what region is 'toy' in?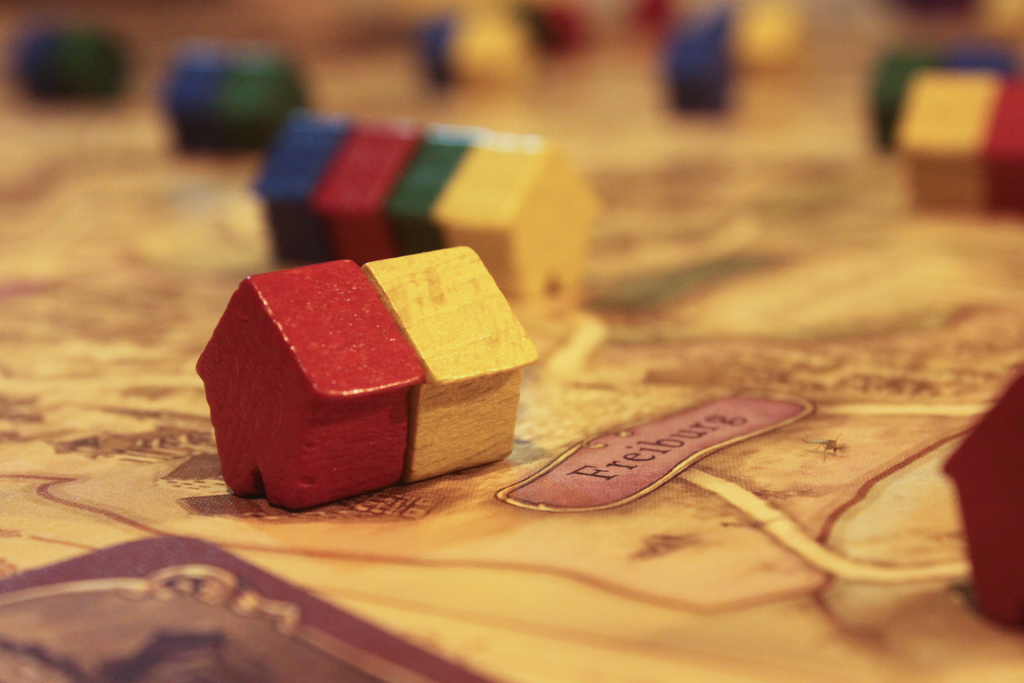
165:49:315:149.
